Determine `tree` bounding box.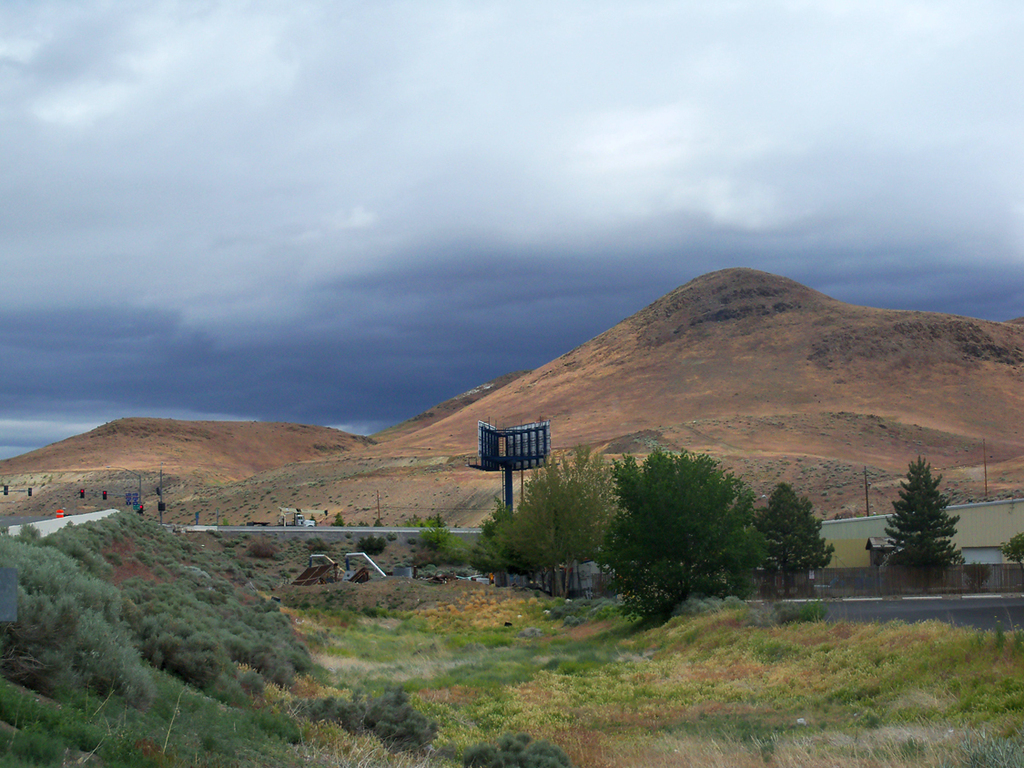
Determined: box(469, 495, 535, 584).
